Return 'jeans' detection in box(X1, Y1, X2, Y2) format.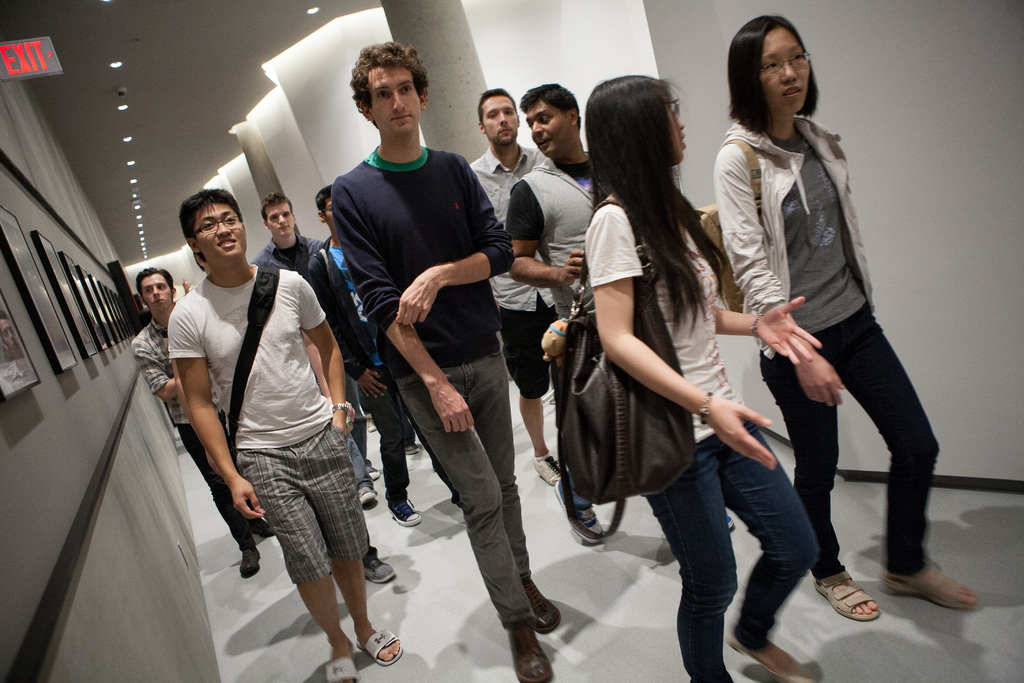
box(344, 370, 374, 495).
